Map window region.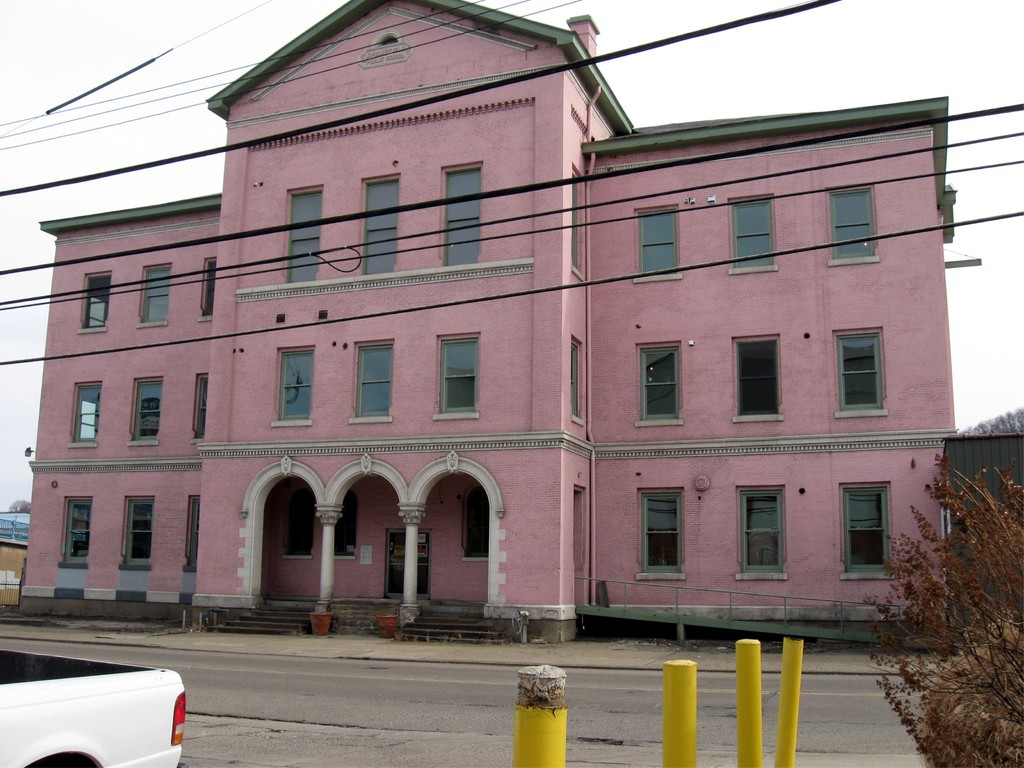
Mapped to pyautogui.locateOnScreen(81, 273, 110, 330).
